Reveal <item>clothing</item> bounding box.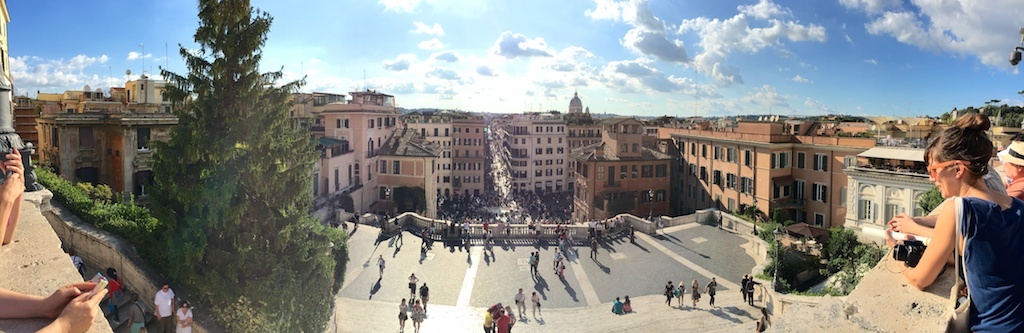
Revealed: [529, 294, 540, 314].
